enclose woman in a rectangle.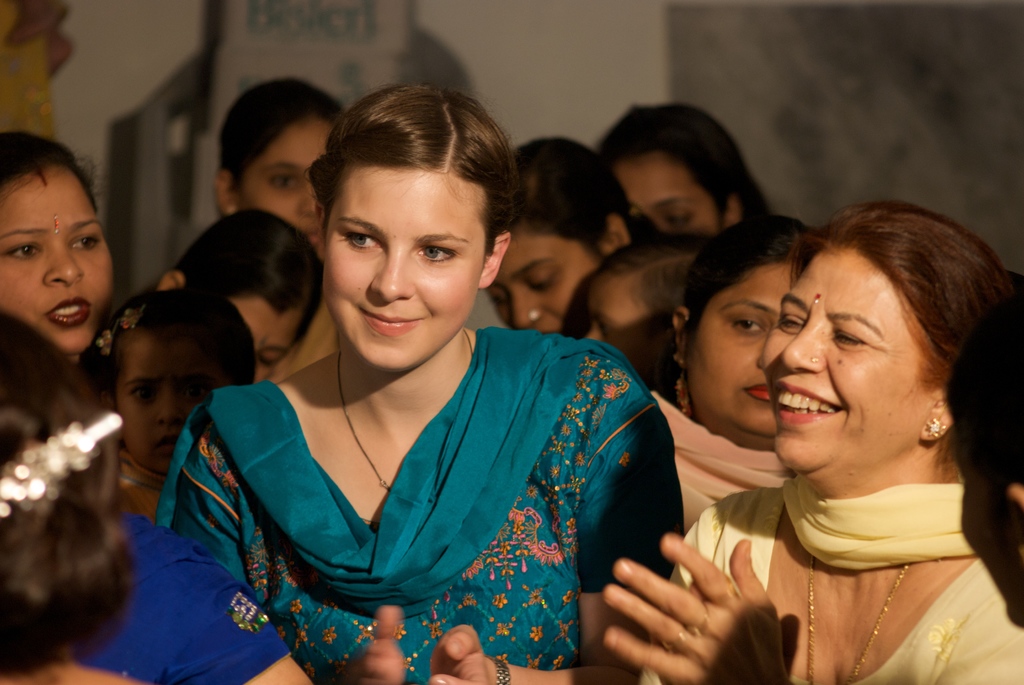
box=[106, 86, 674, 674].
